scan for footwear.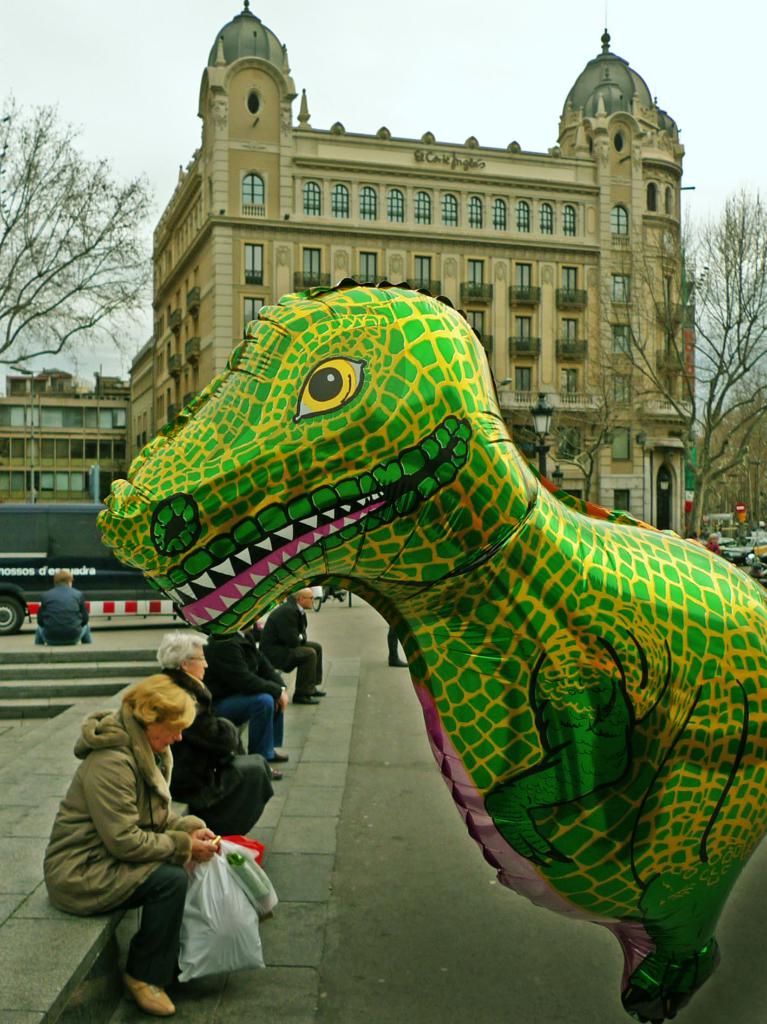
Scan result: 292:695:318:709.
